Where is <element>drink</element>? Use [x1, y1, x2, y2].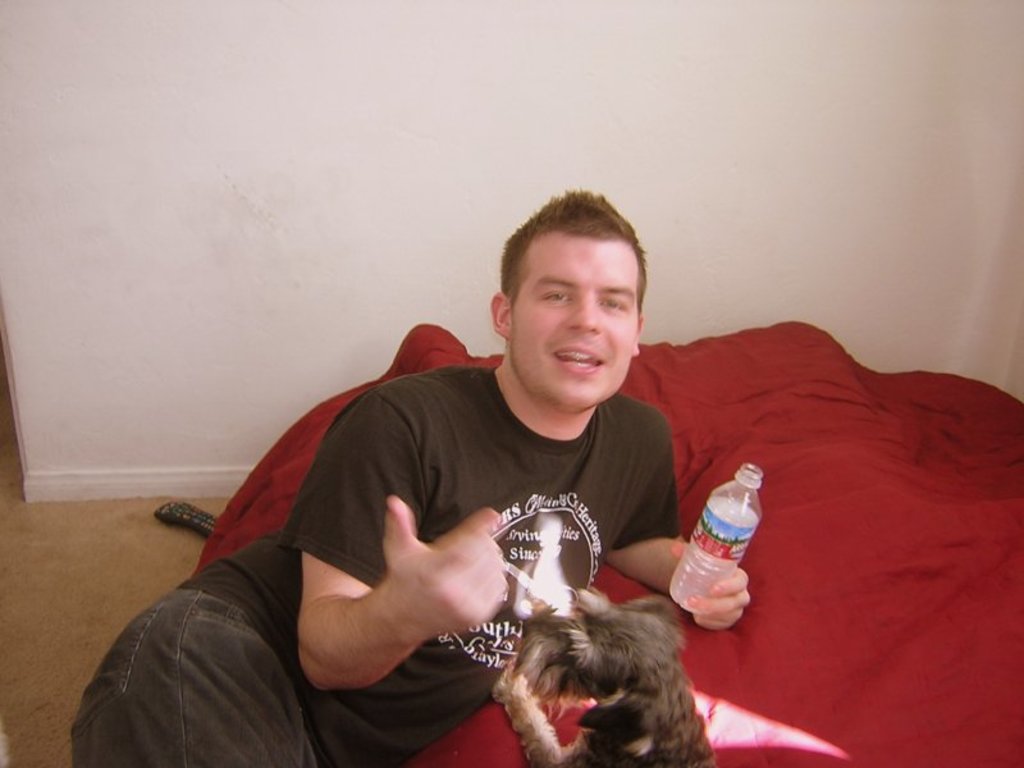
[663, 524, 741, 613].
